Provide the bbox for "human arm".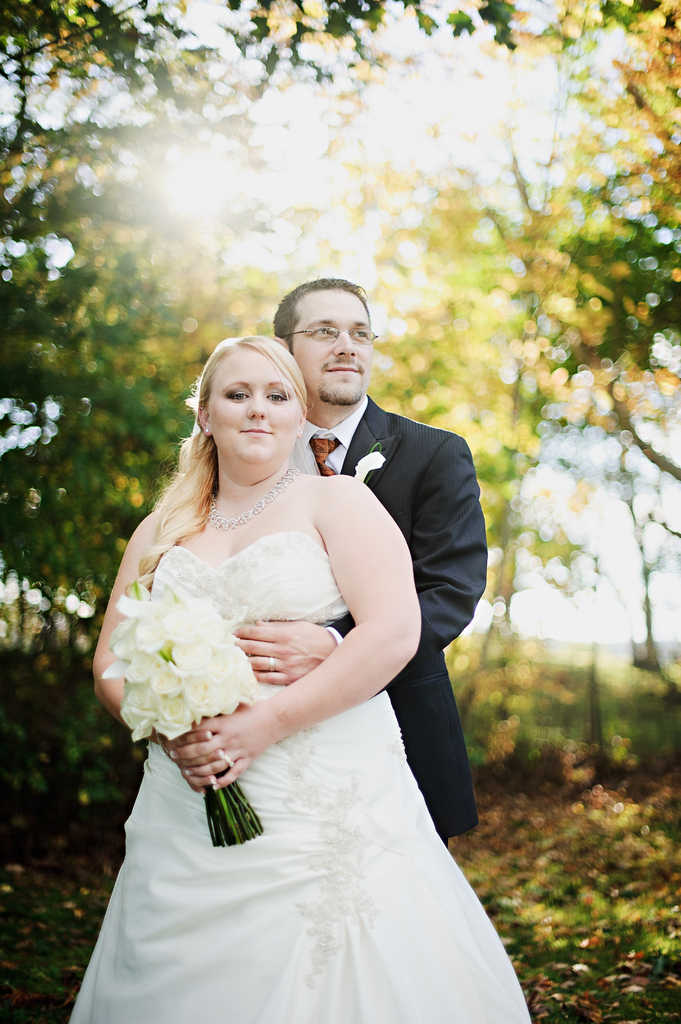
86,500,163,724.
